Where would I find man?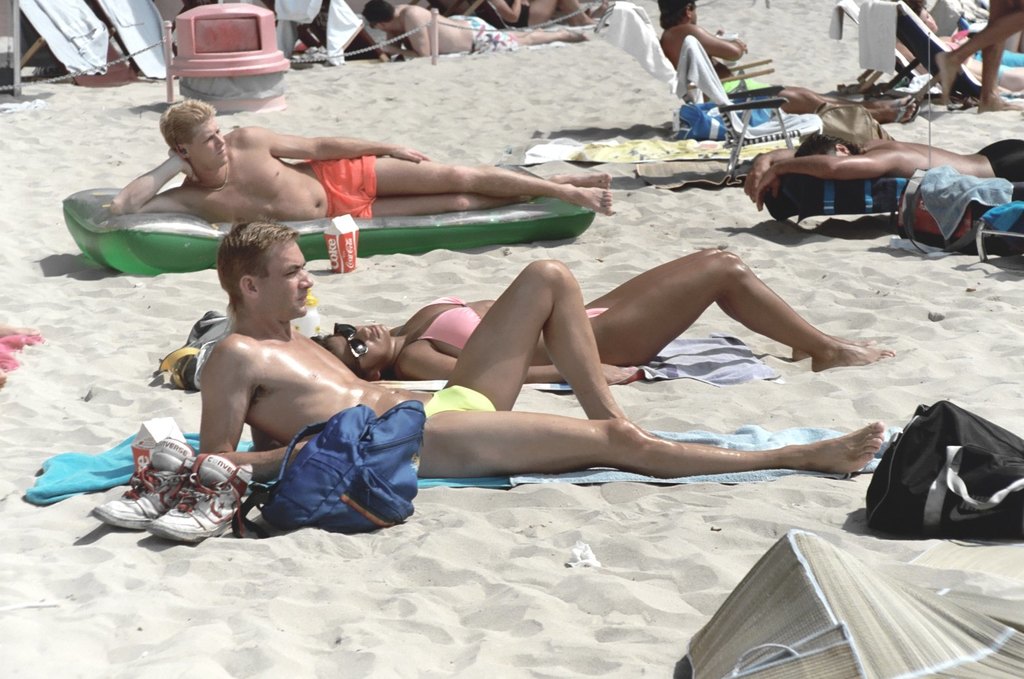
At 196:216:885:484.
